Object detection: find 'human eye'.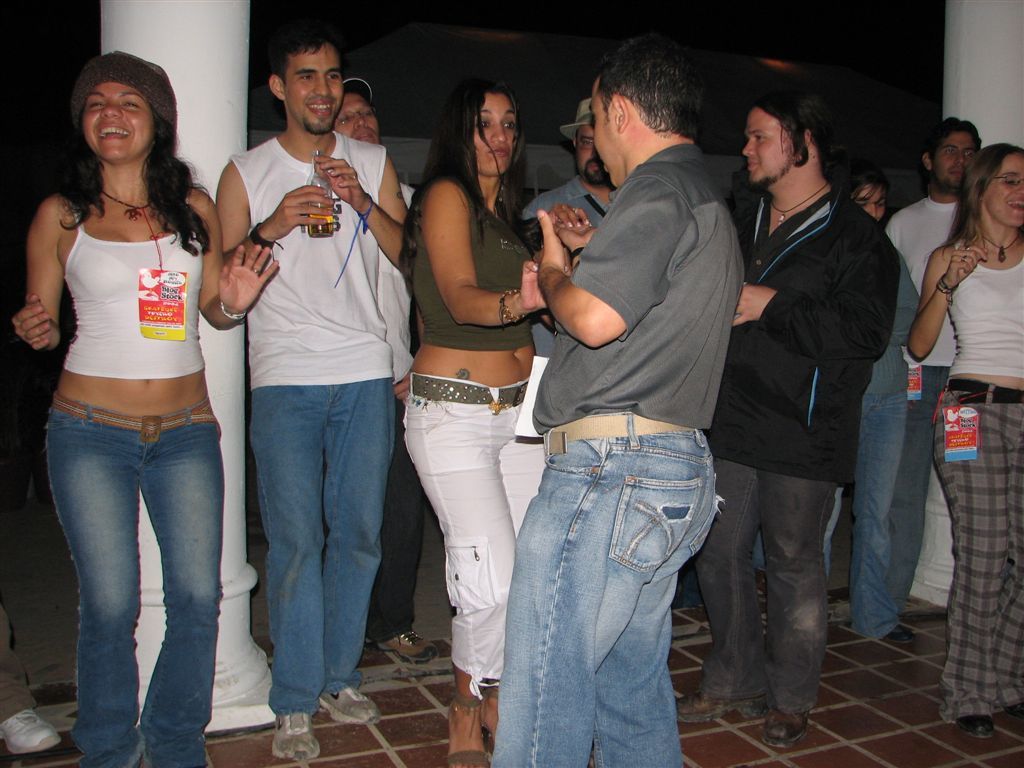
locate(576, 136, 592, 150).
